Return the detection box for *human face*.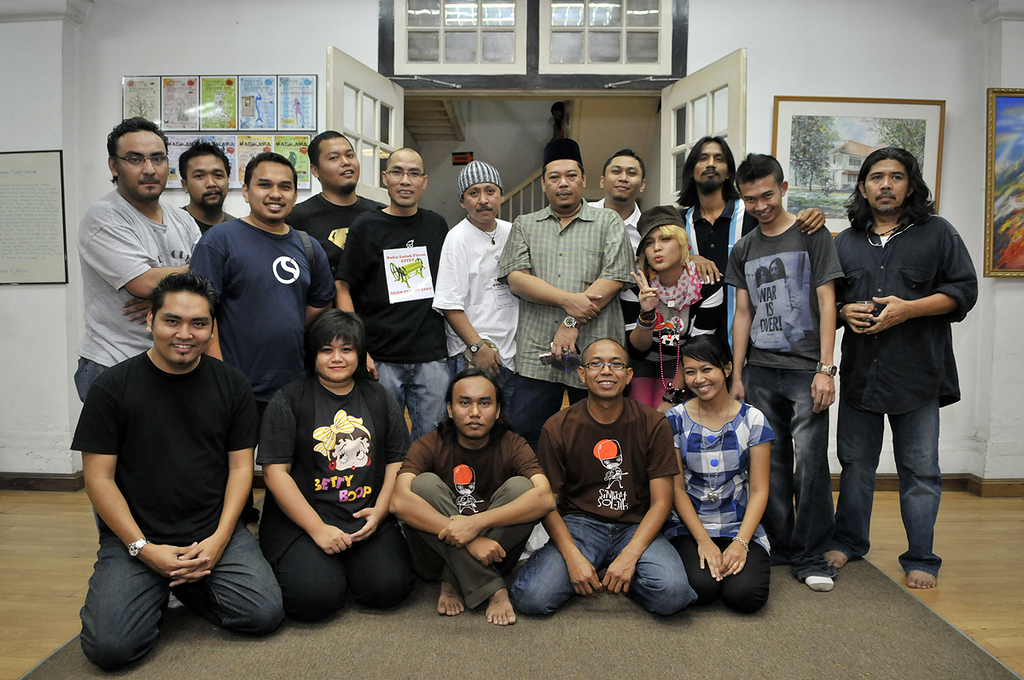
region(317, 137, 363, 184).
